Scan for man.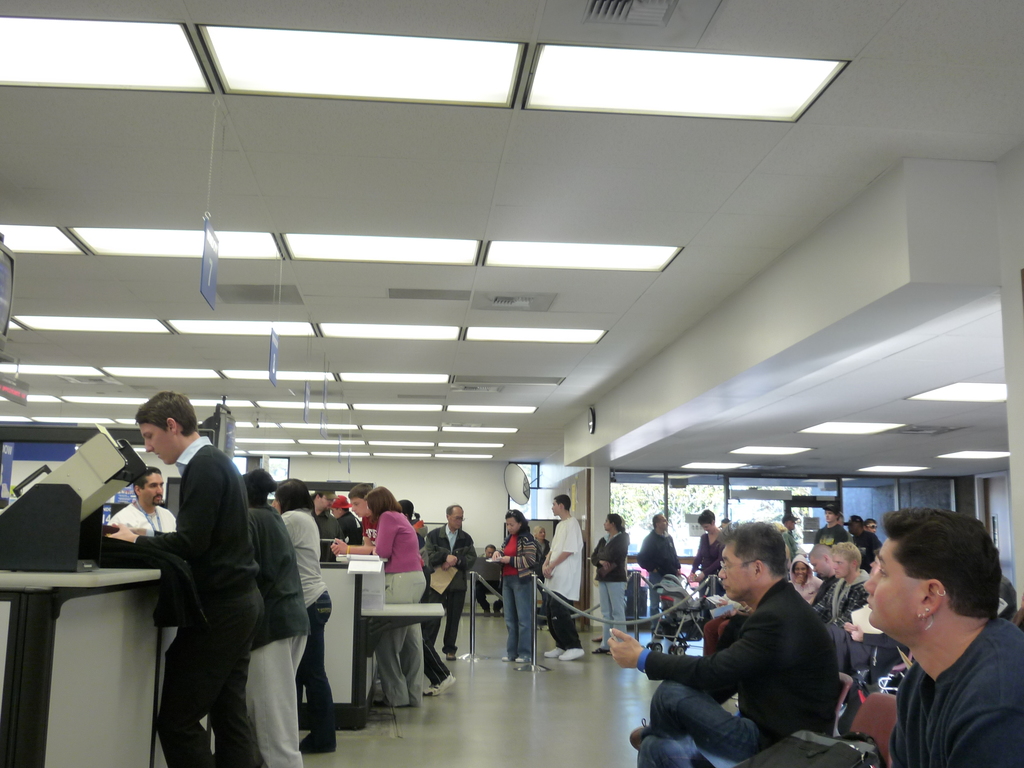
Scan result: bbox(541, 493, 586, 662).
